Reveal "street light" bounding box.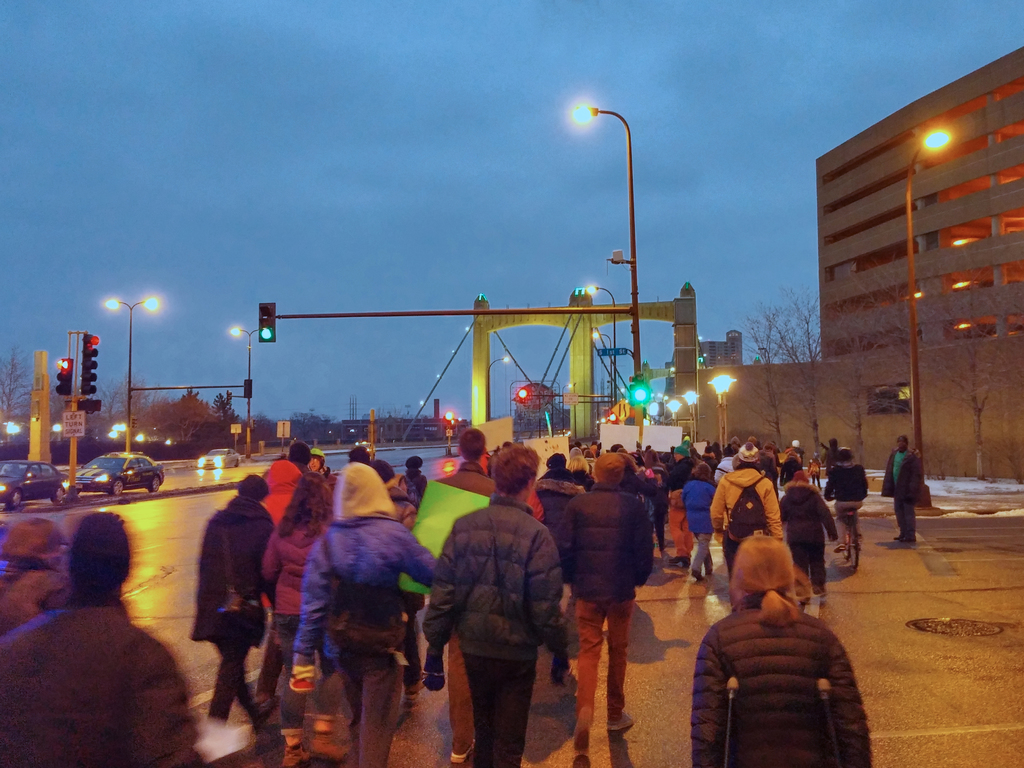
Revealed: [483, 355, 512, 422].
